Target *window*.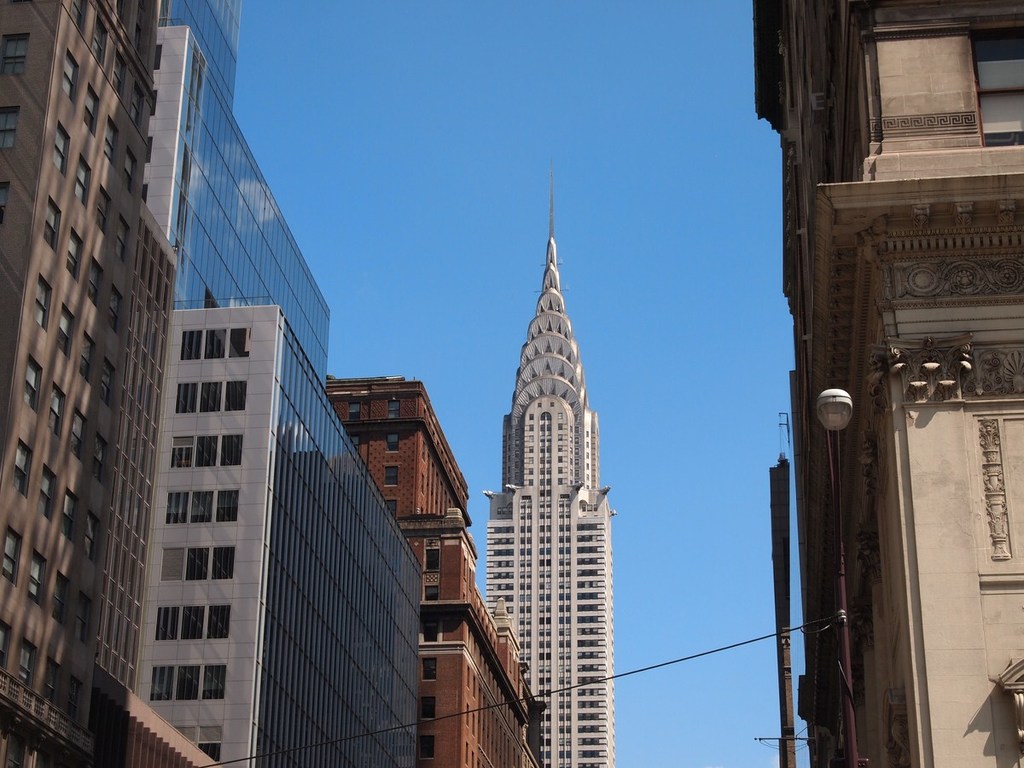
Target region: bbox(969, 17, 1023, 147).
